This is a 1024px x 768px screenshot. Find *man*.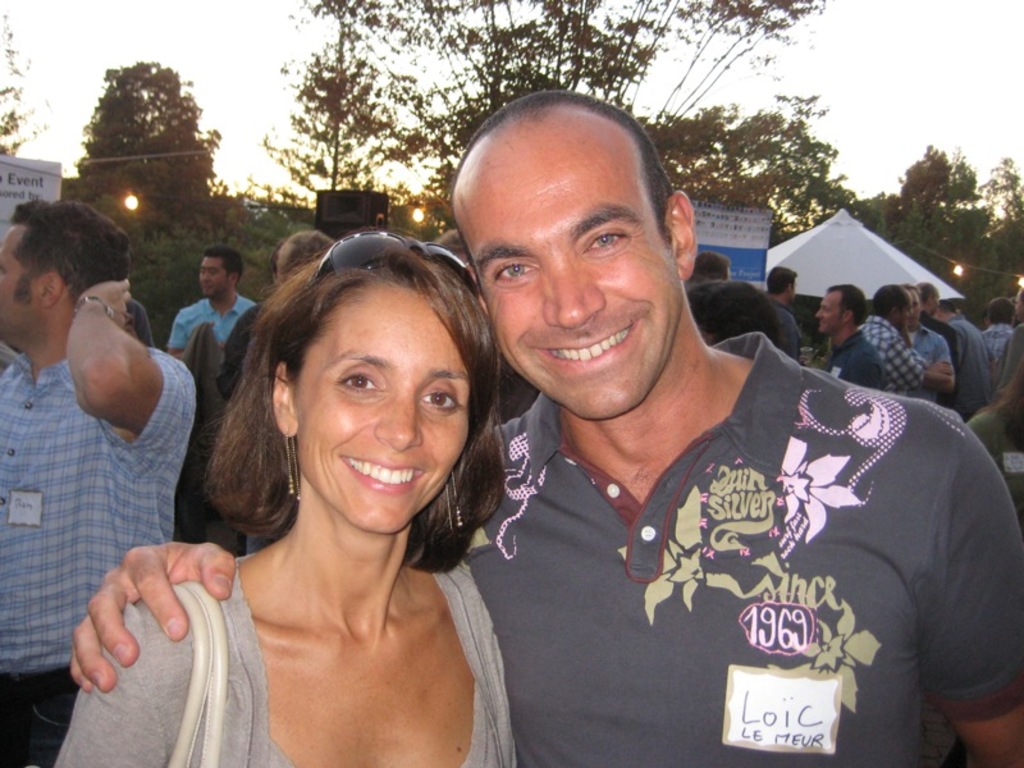
Bounding box: bbox=(922, 301, 1001, 425).
